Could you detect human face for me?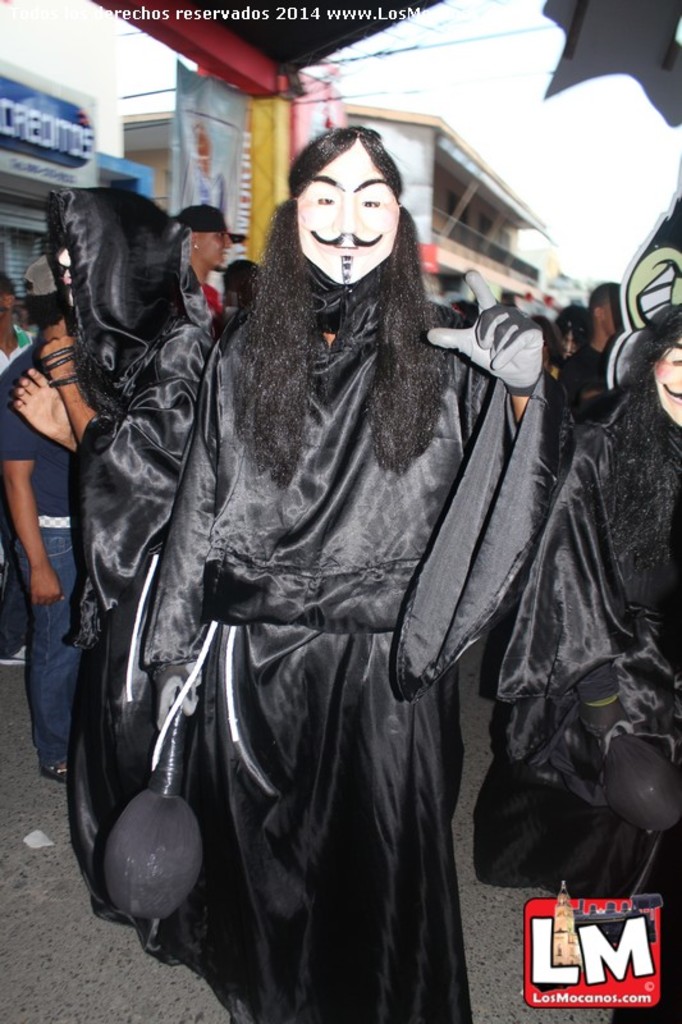
Detection result: region(198, 230, 230, 270).
